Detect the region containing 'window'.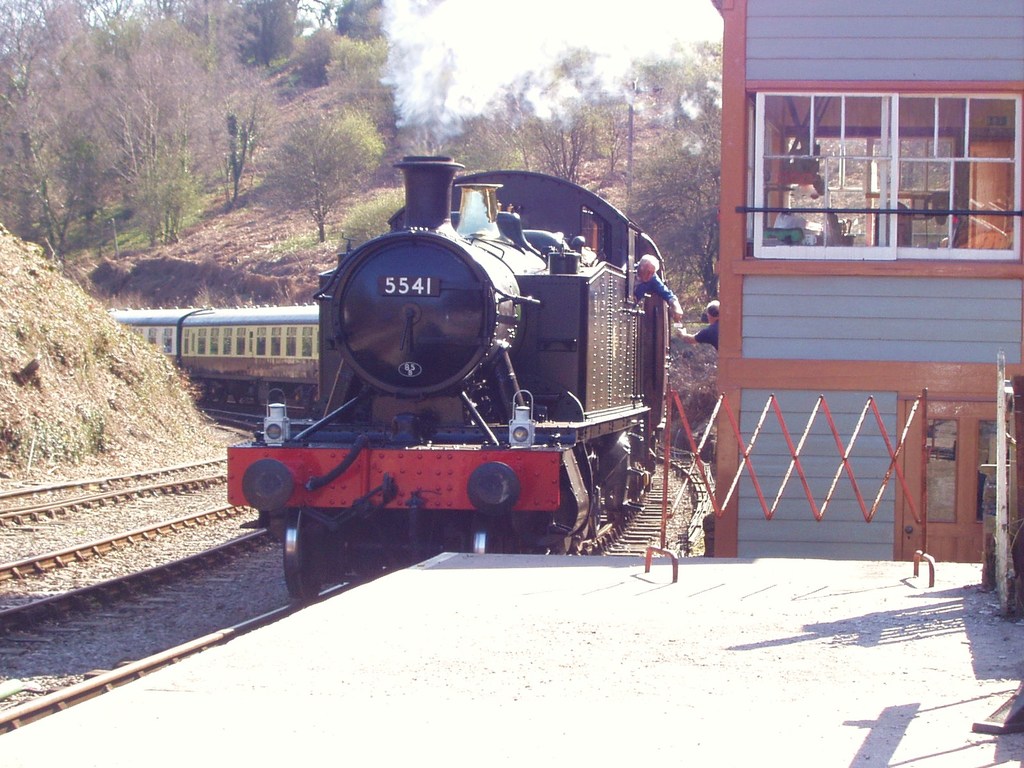
crop(734, 54, 1008, 278).
